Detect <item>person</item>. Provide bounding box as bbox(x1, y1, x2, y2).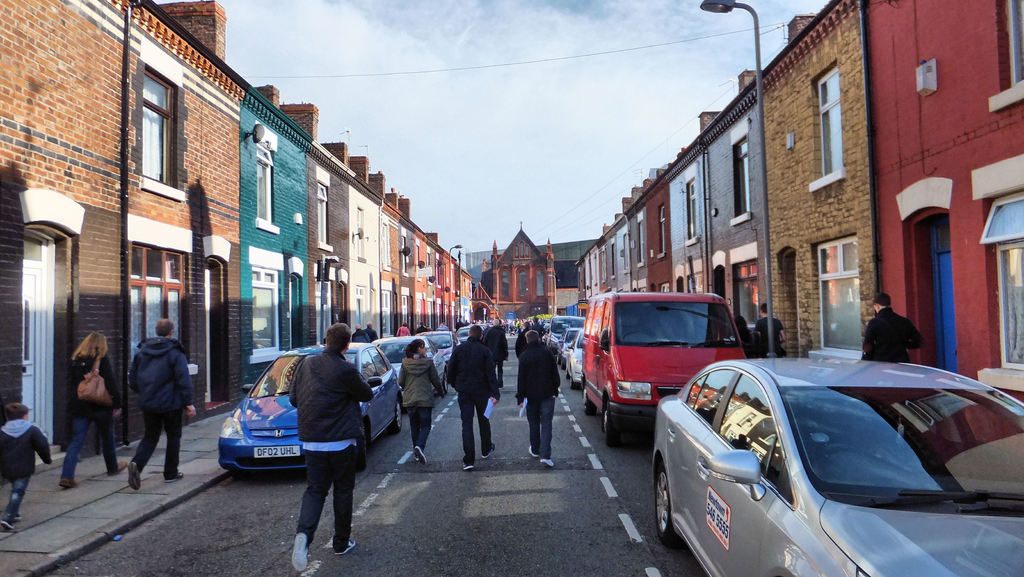
bbox(59, 328, 127, 489).
